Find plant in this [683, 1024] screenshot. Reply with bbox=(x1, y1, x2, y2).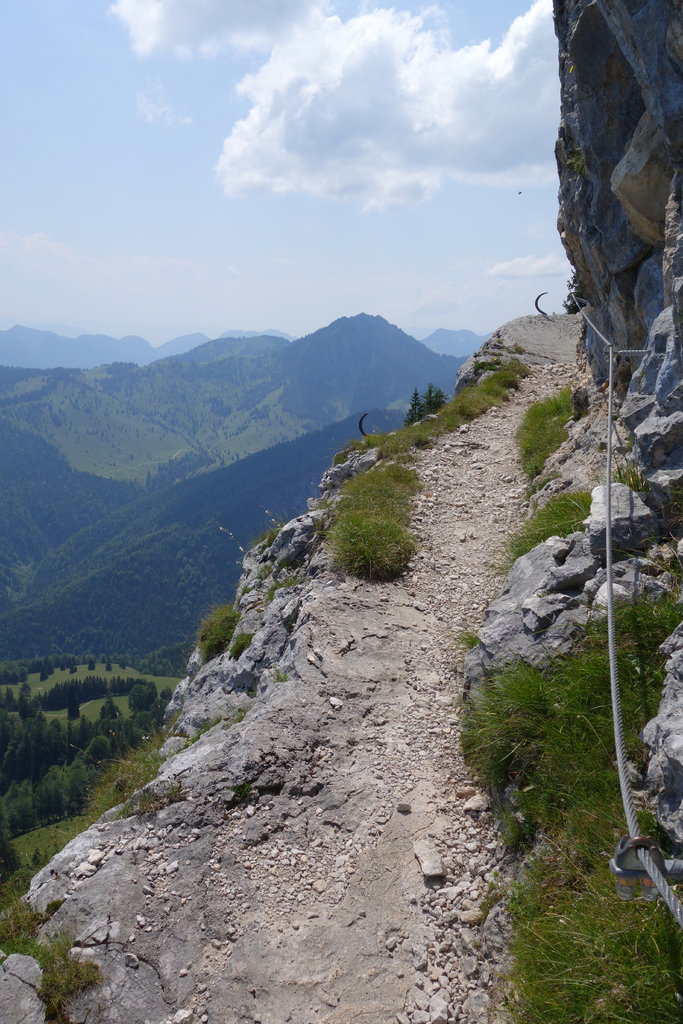
bbox=(229, 505, 298, 550).
